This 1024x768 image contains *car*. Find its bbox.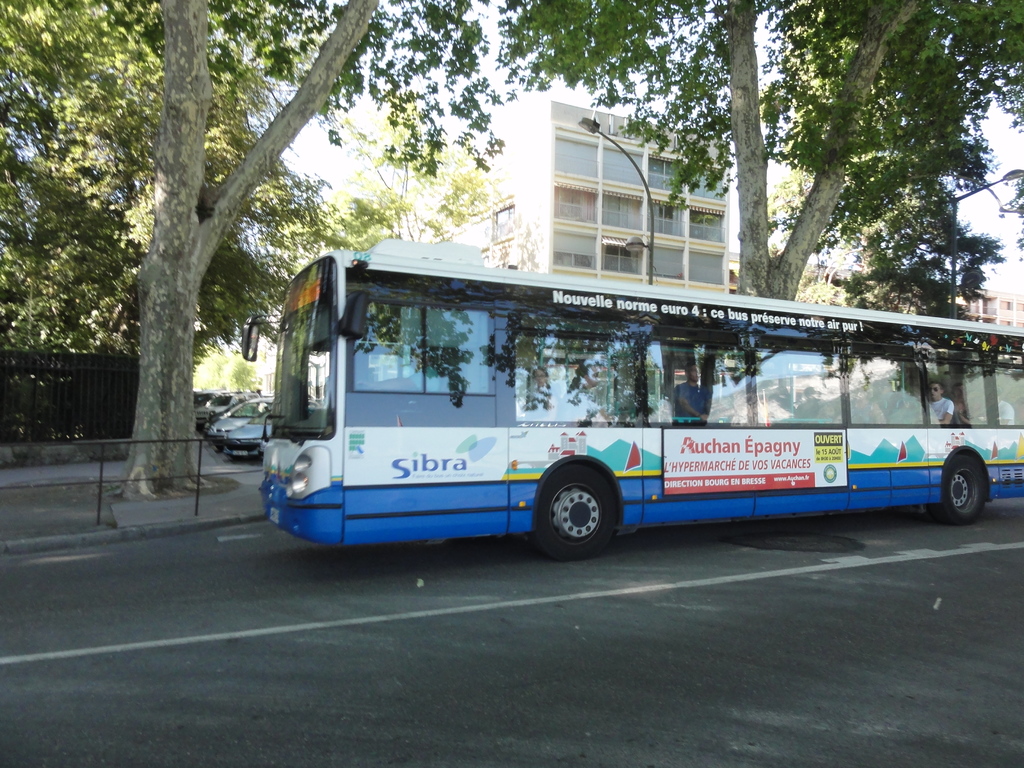
box(200, 392, 245, 429).
